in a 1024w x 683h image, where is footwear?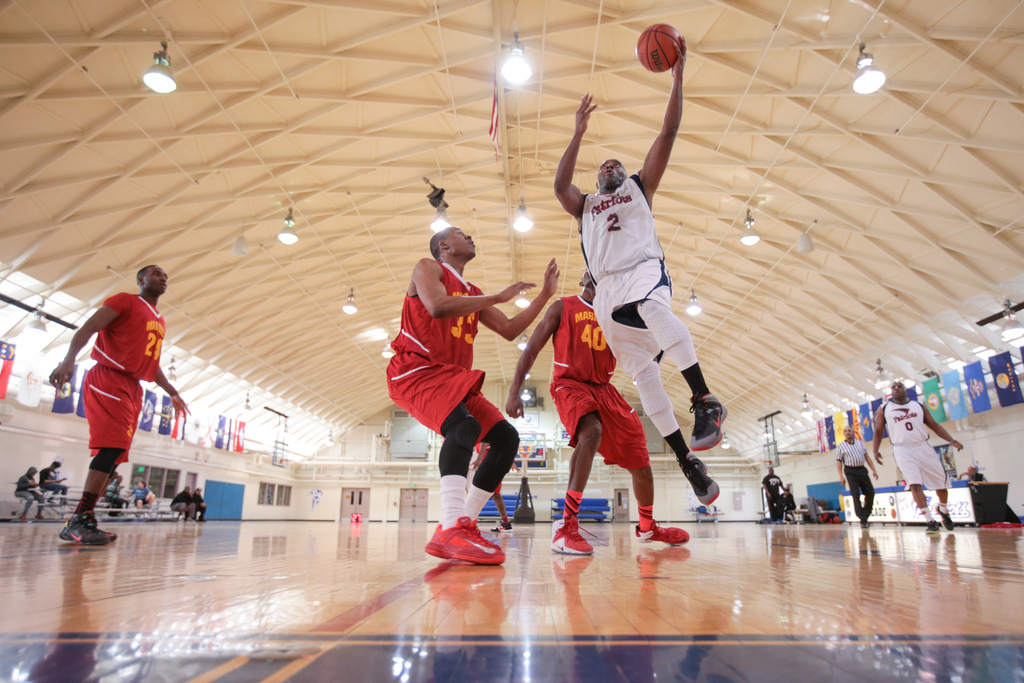
195:514:204:522.
